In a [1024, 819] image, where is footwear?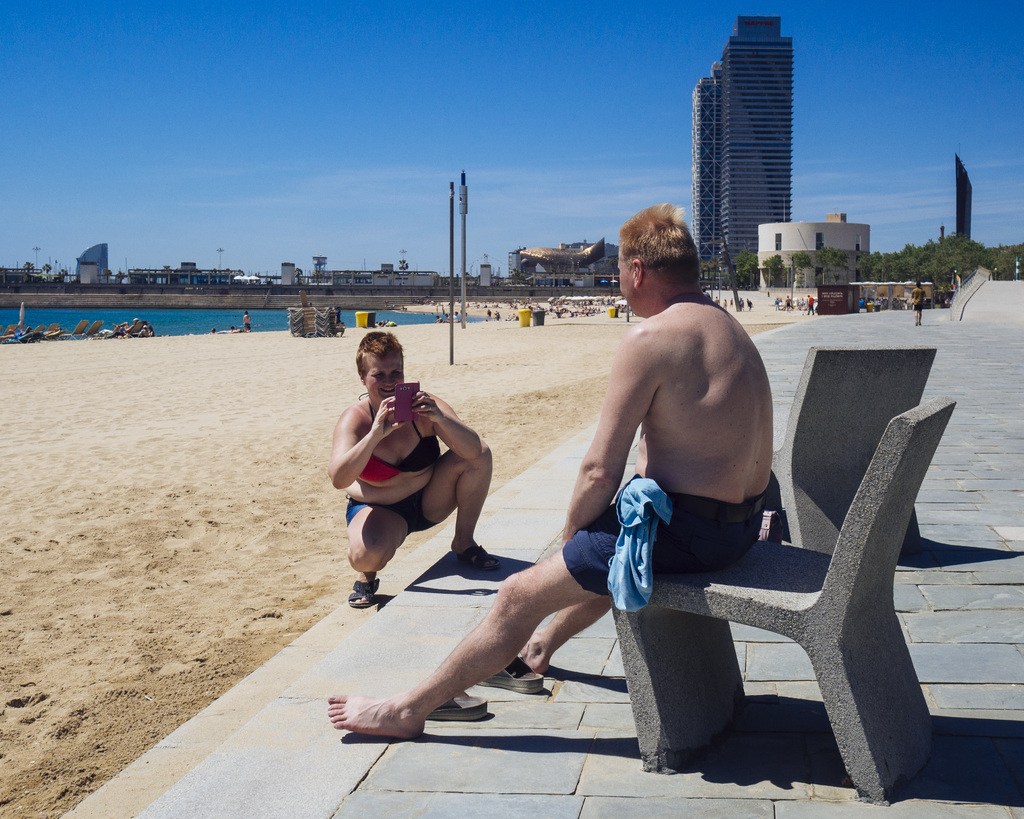
rect(488, 653, 543, 697).
